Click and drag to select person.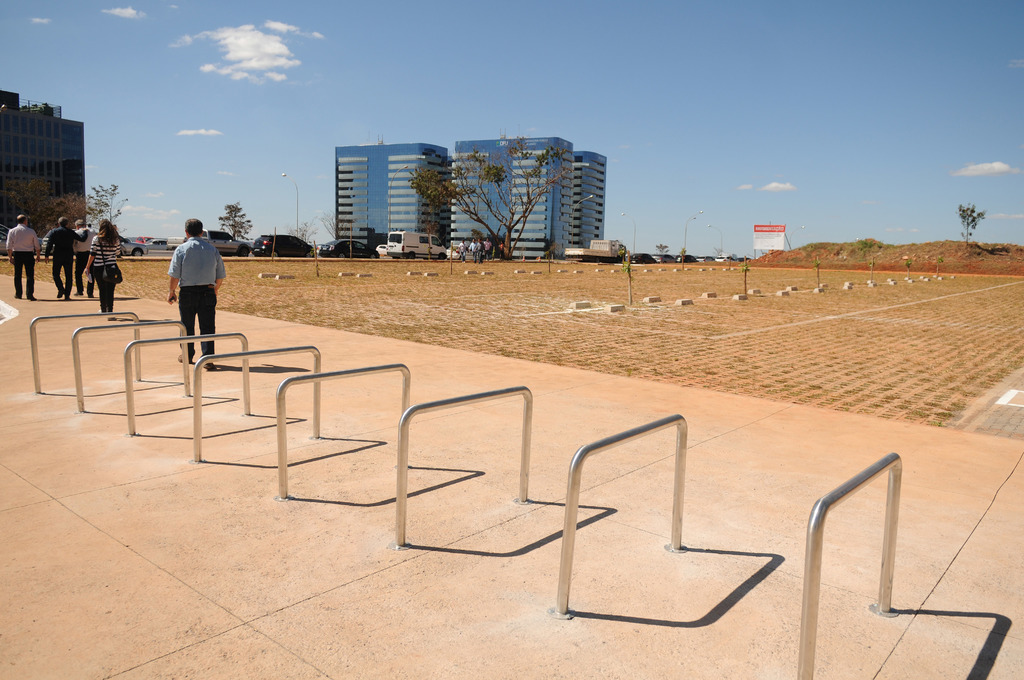
Selection: region(41, 213, 90, 296).
